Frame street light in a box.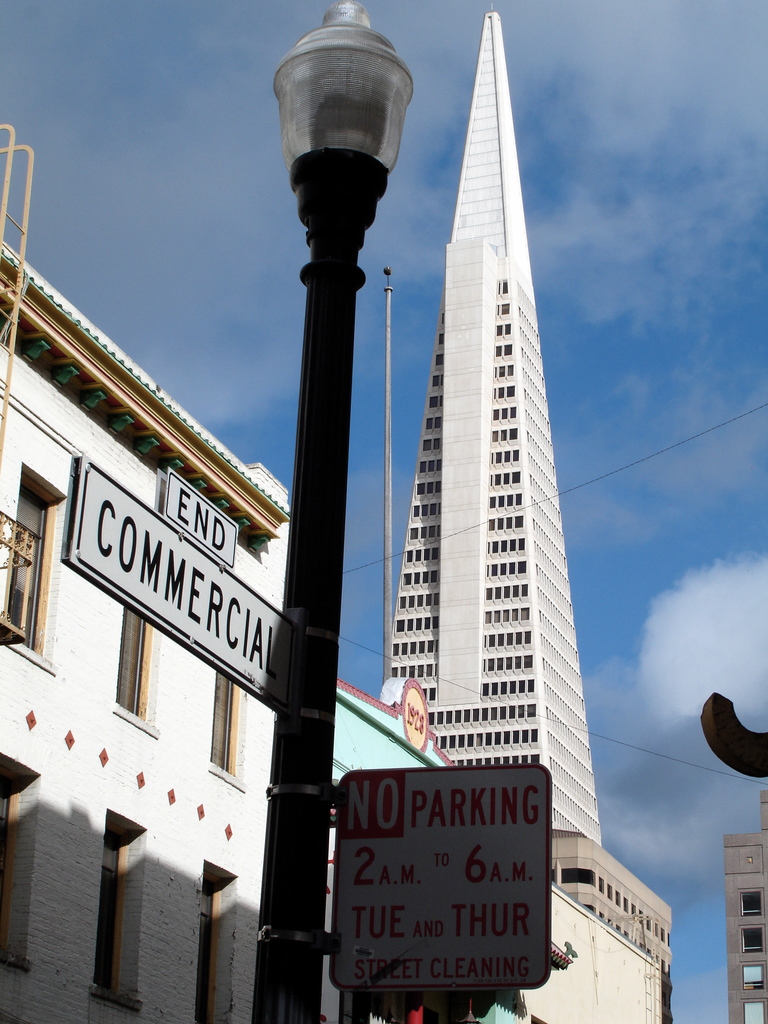
<bbox>259, 0, 427, 1021</bbox>.
